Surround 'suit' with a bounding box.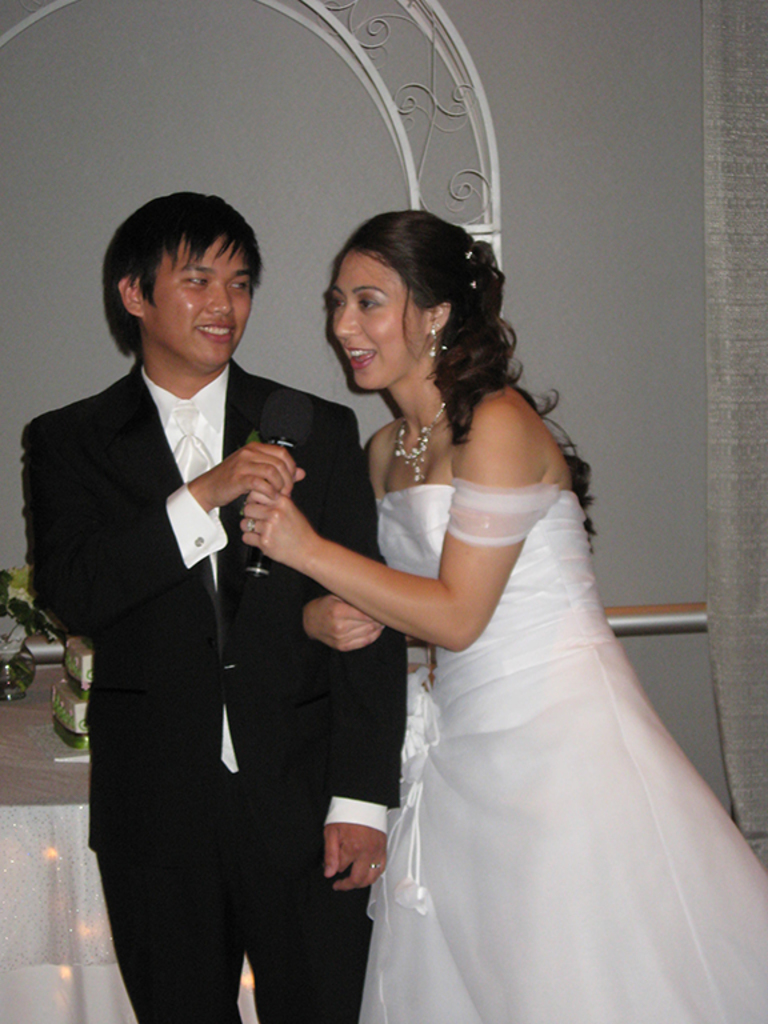
{"left": 68, "top": 252, "right": 383, "bottom": 1008}.
